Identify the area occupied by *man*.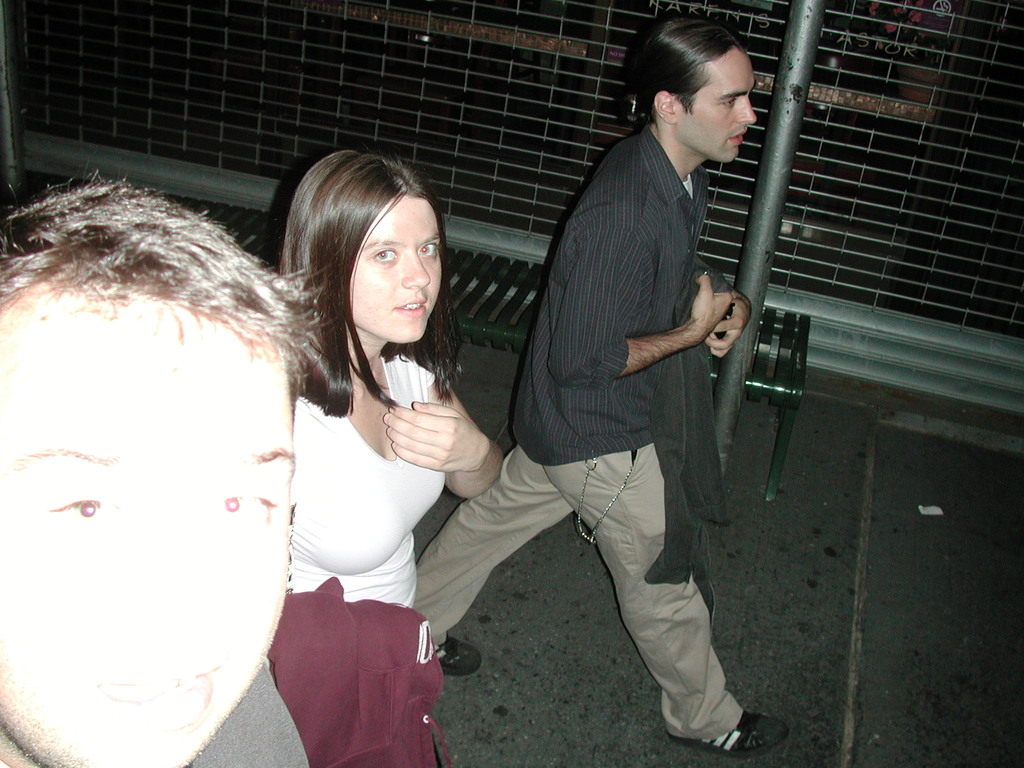
Area: rect(0, 173, 314, 767).
